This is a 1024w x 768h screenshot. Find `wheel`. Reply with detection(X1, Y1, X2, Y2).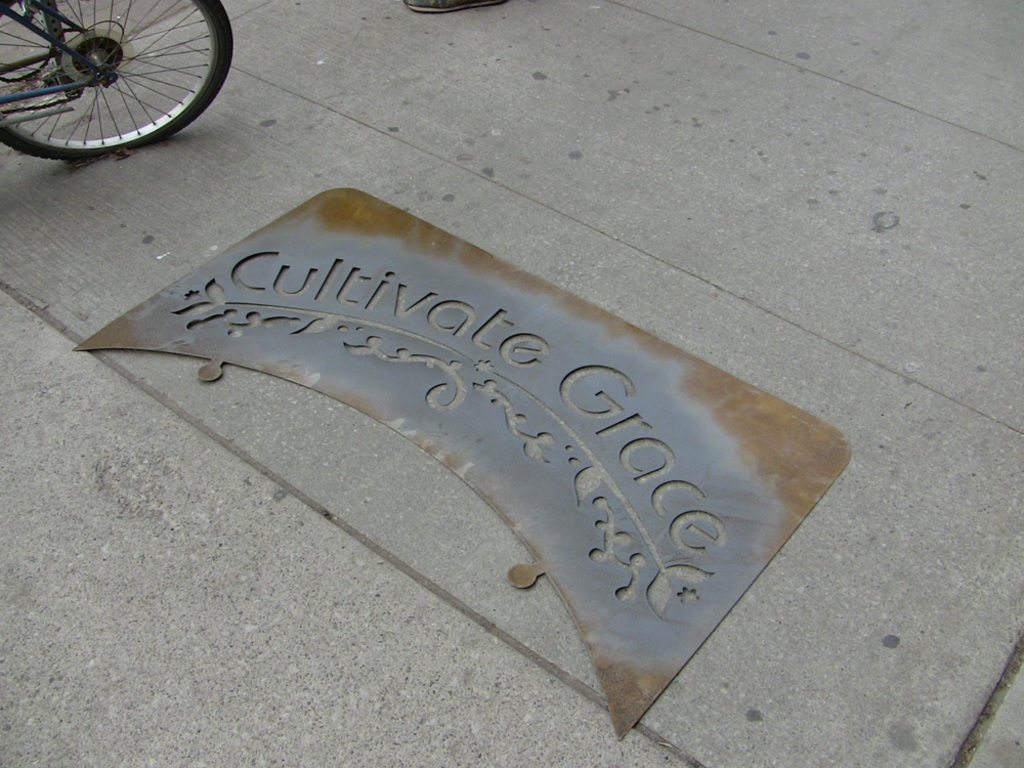
detection(0, 0, 236, 132).
